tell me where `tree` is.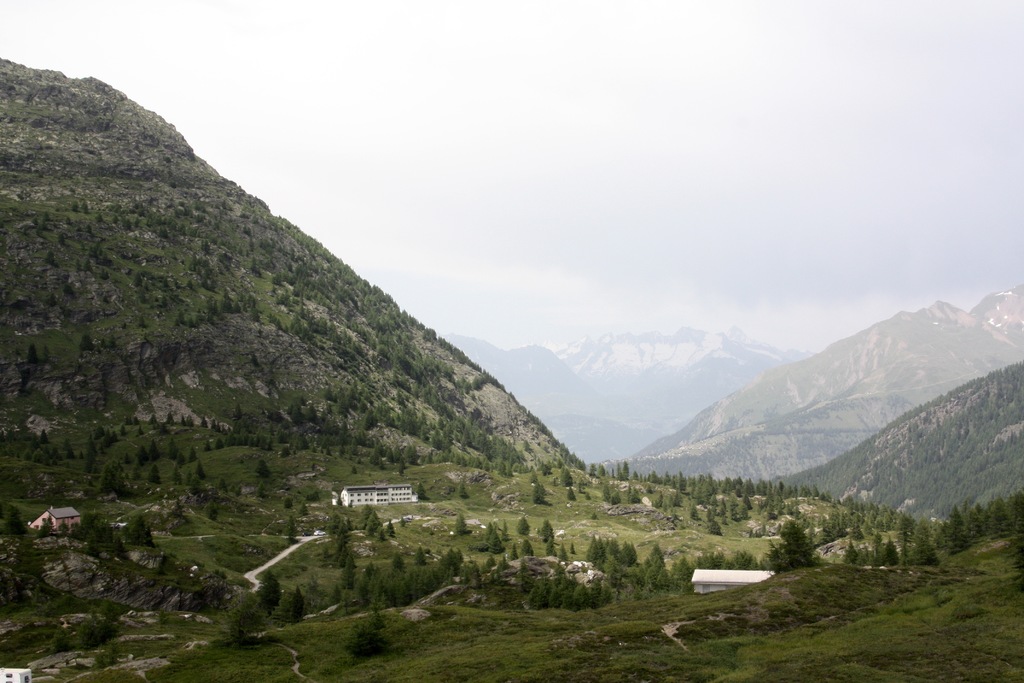
`tree` is at (344,625,396,658).
